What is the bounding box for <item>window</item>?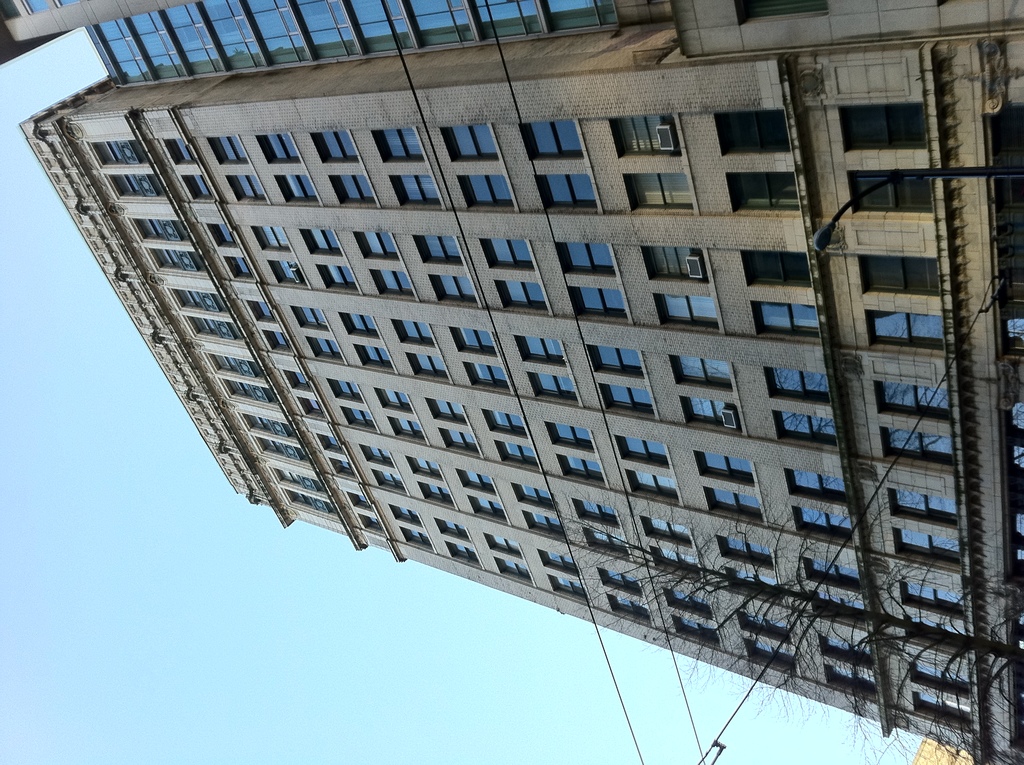
[x1=306, y1=335, x2=343, y2=364].
